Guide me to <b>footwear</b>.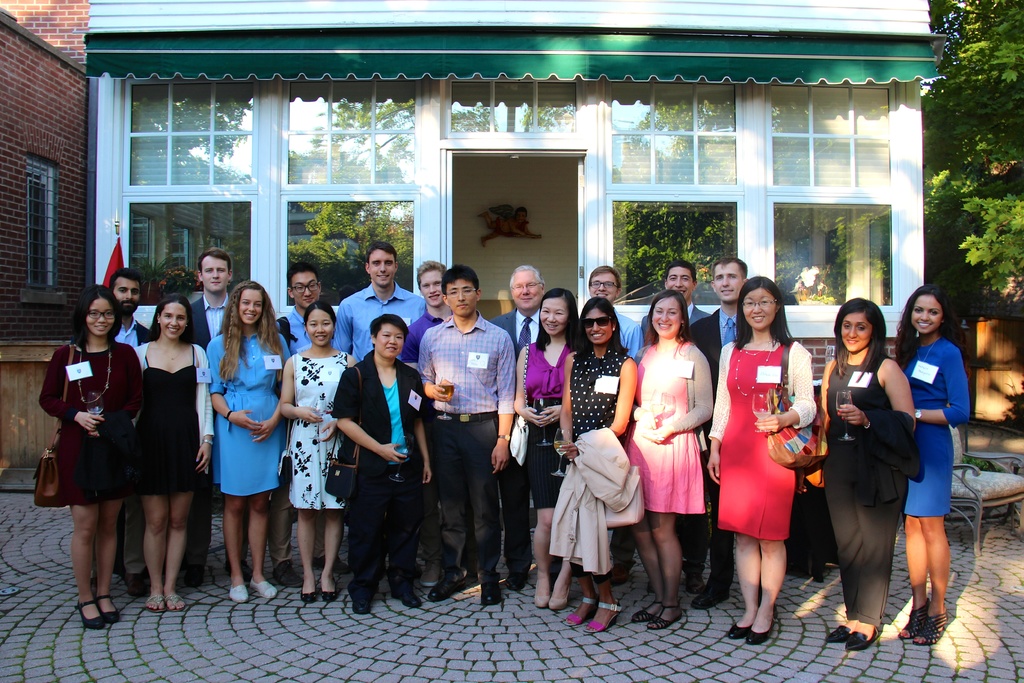
Guidance: pyautogui.locateOnScreen(317, 580, 338, 600).
